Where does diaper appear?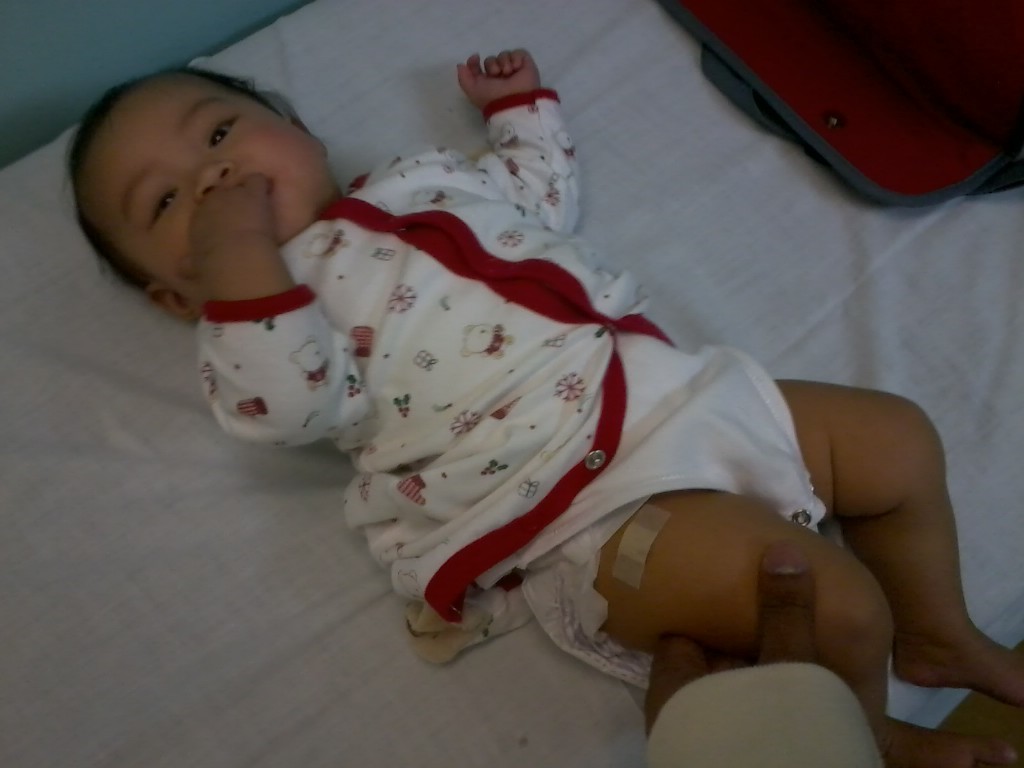
Appears at l=522, t=513, r=657, b=692.
